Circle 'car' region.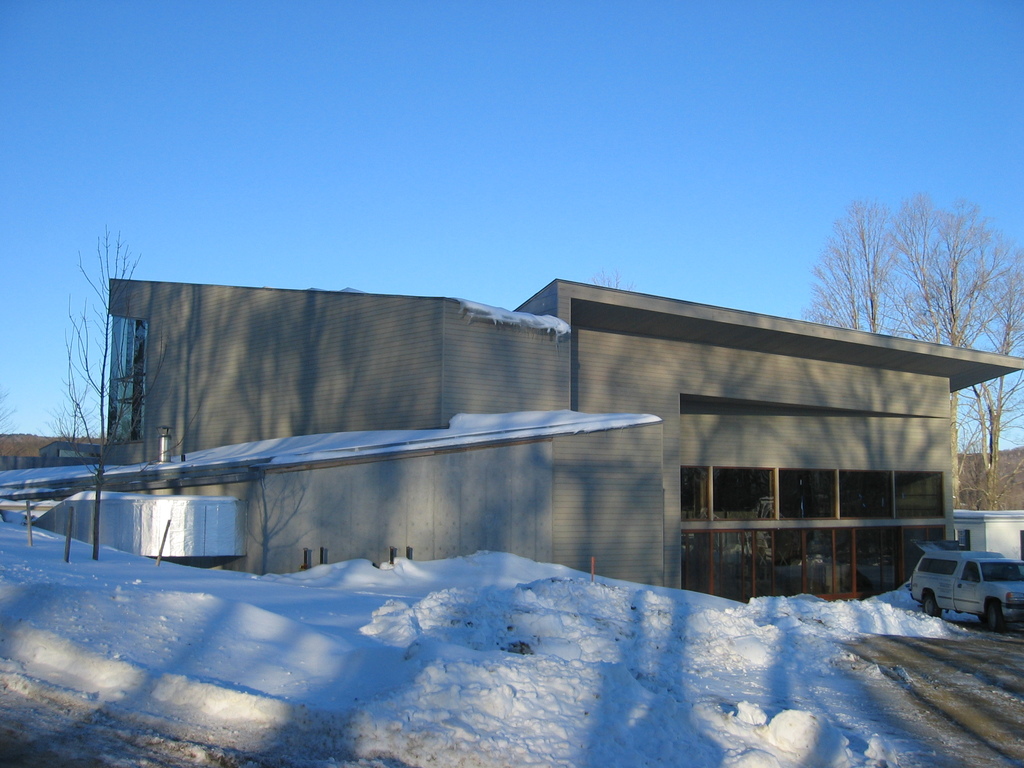
Region: bbox=(902, 537, 1019, 637).
